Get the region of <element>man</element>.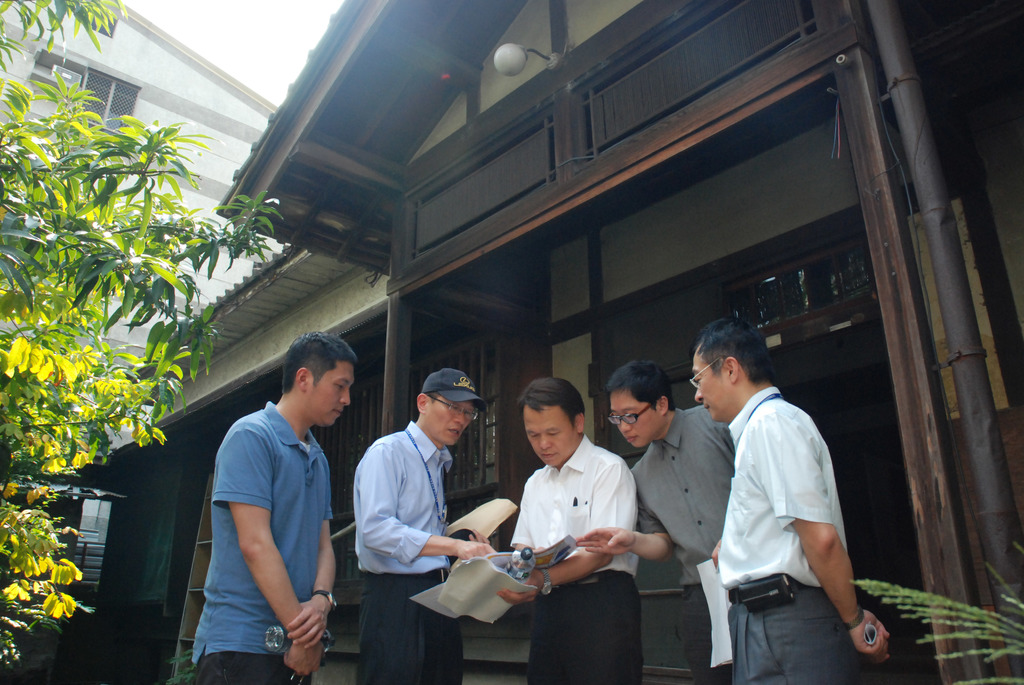
(569, 365, 740, 673).
